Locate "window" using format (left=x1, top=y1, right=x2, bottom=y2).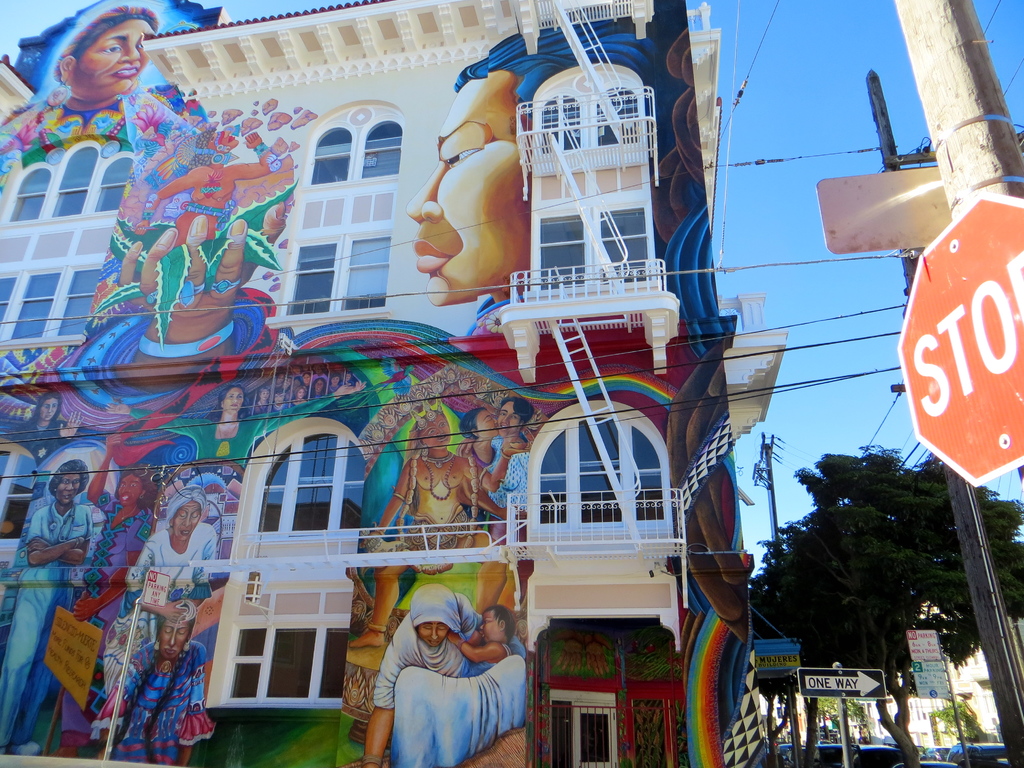
(left=95, top=154, right=134, bottom=213).
